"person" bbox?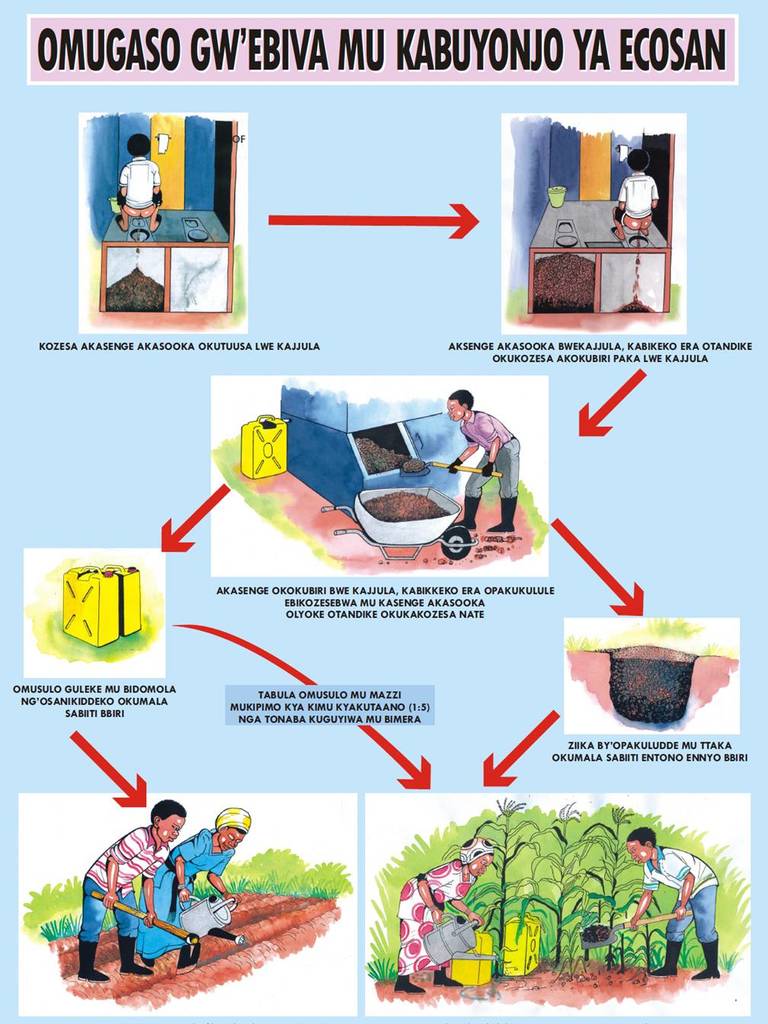
[396,833,504,993]
